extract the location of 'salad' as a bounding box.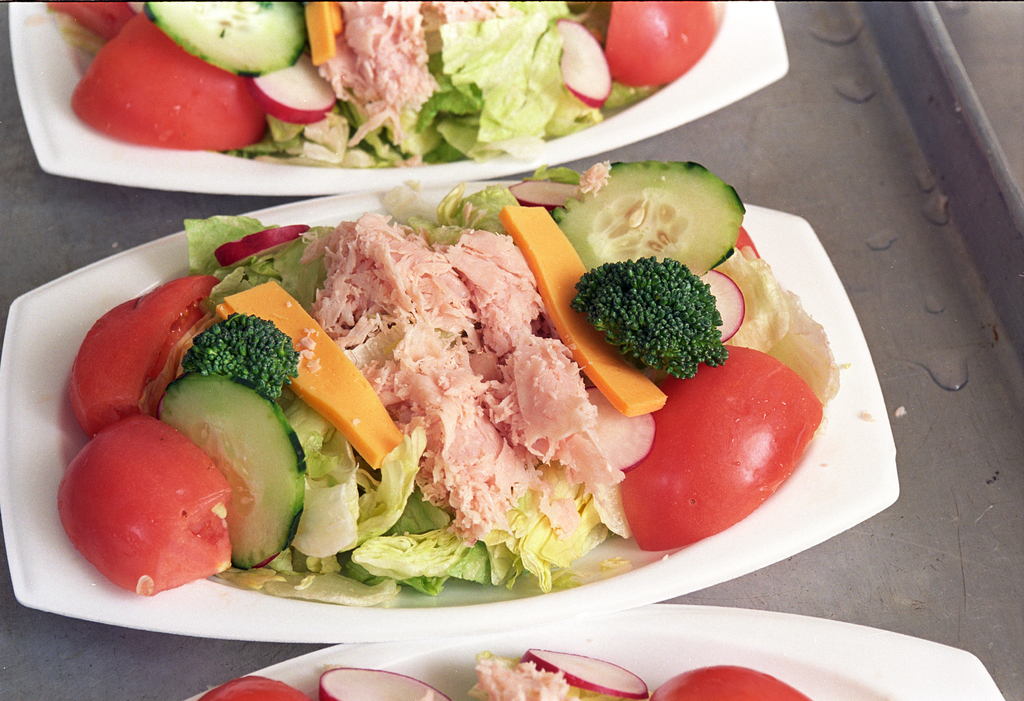
left=63, top=0, right=732, bottom=164.
